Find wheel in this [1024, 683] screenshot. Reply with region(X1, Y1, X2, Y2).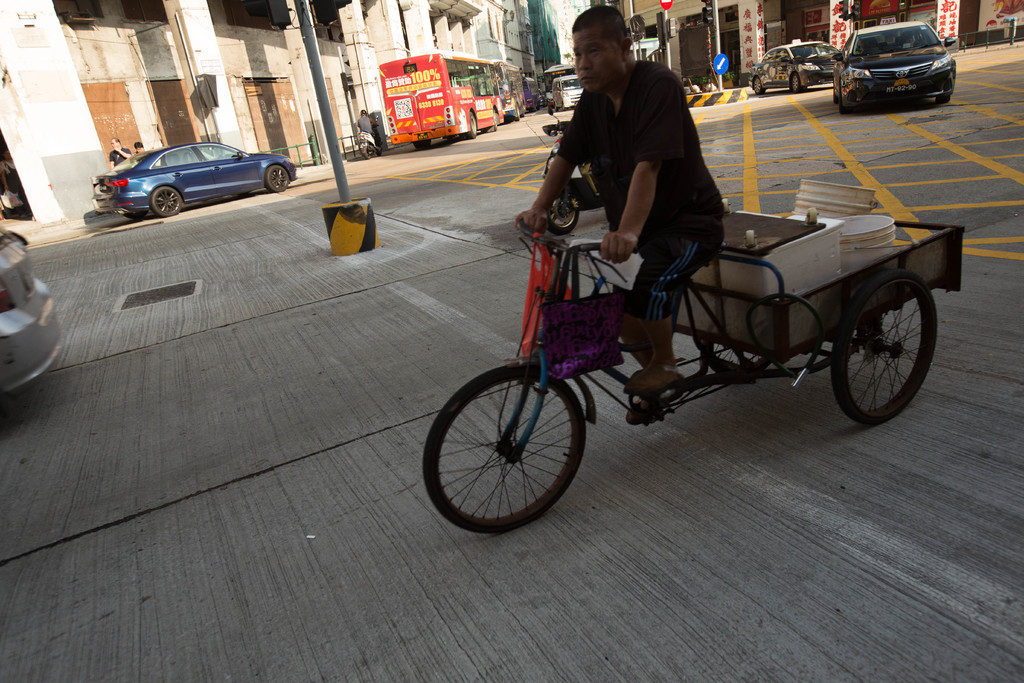
region(754, 78, 762, 94).
